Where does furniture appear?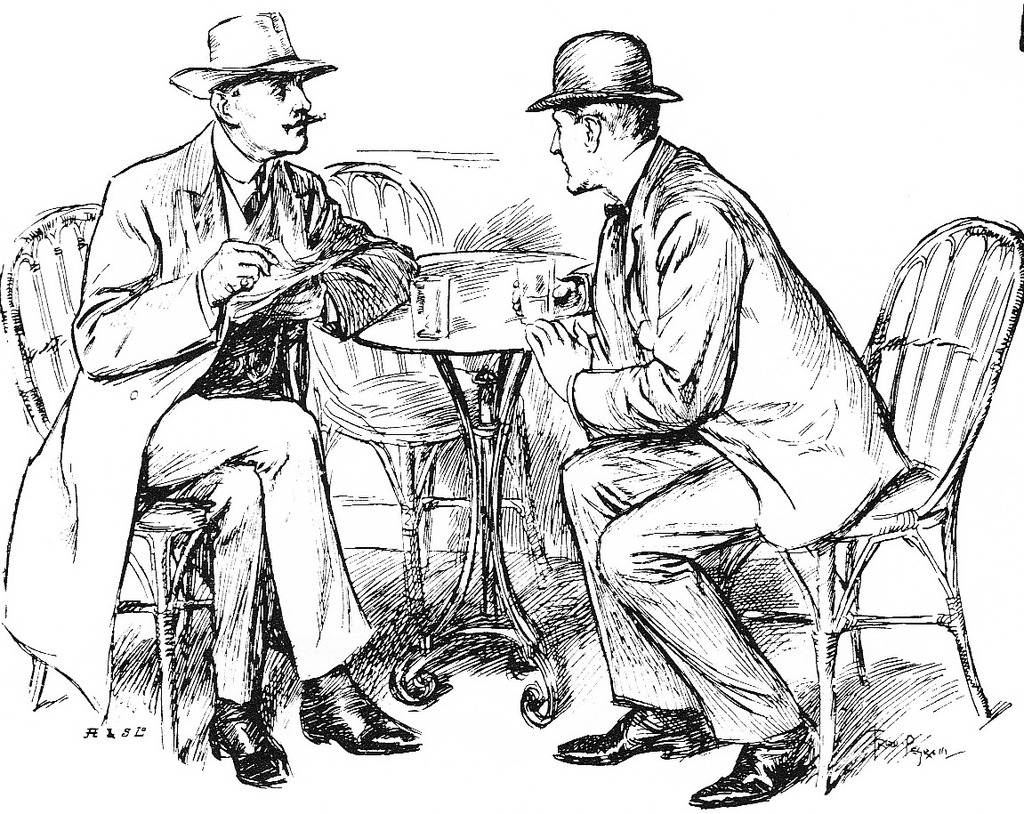
Appears at {"left": 0, "top": 203, "right": 213, "bottom": 754}.
